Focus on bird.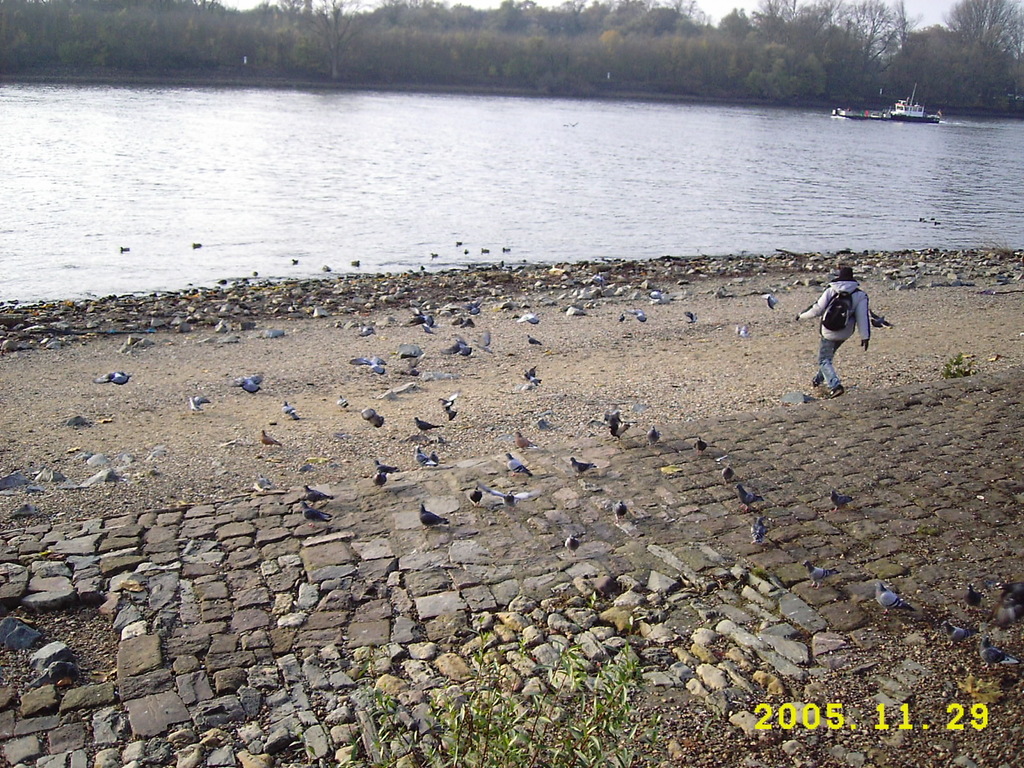
Focused at 737 484 763 504.
